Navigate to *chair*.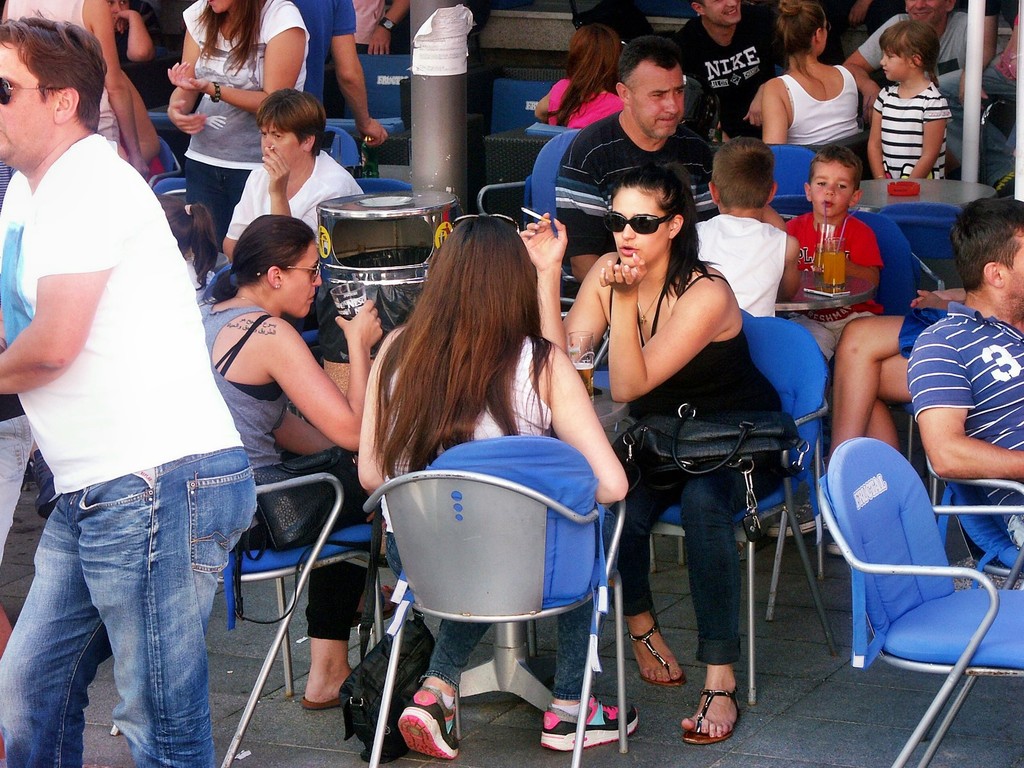
Navigation target: BBox(880, 200, 968, 290).
